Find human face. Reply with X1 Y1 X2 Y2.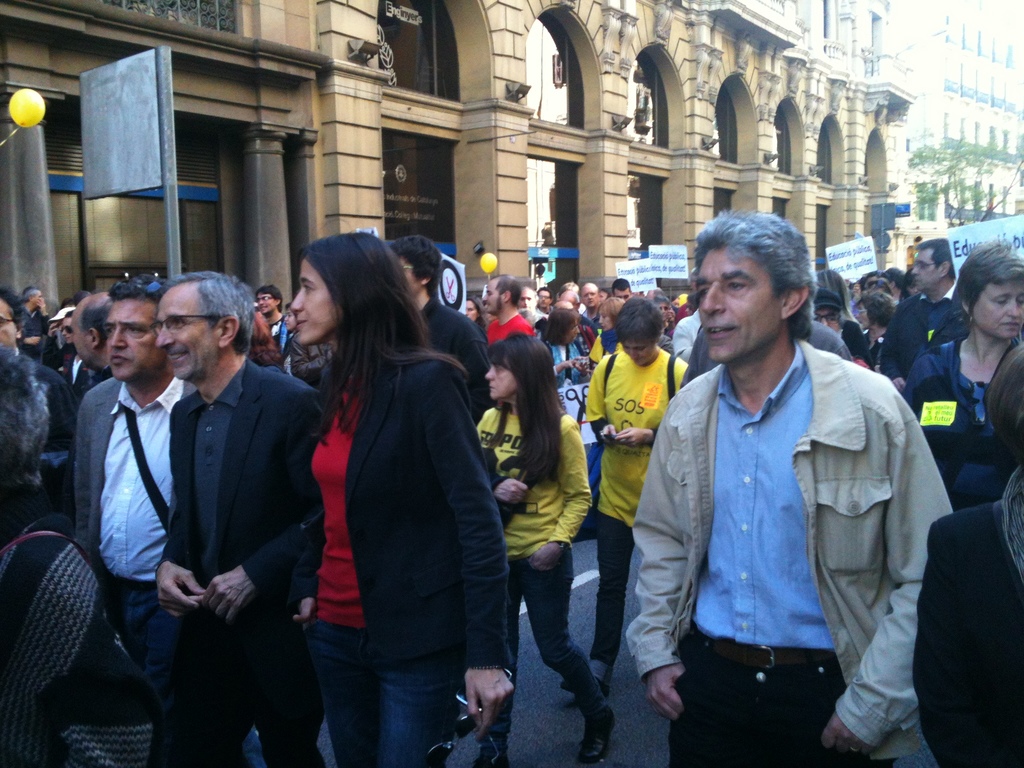
620 335 655 366.
